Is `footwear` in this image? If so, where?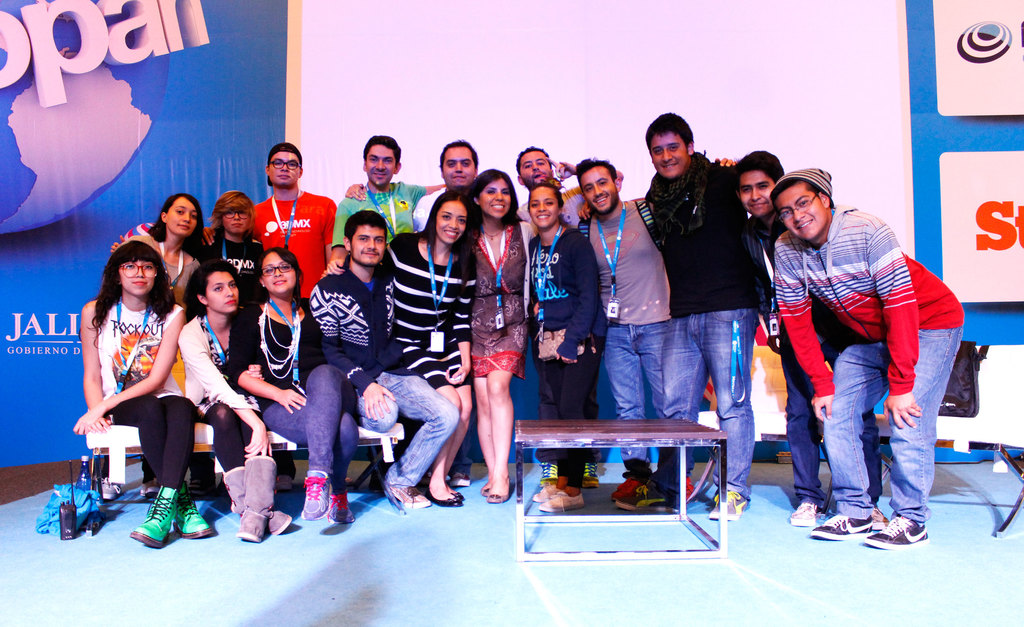
Yes, at region(120, 489, 192, 550).
